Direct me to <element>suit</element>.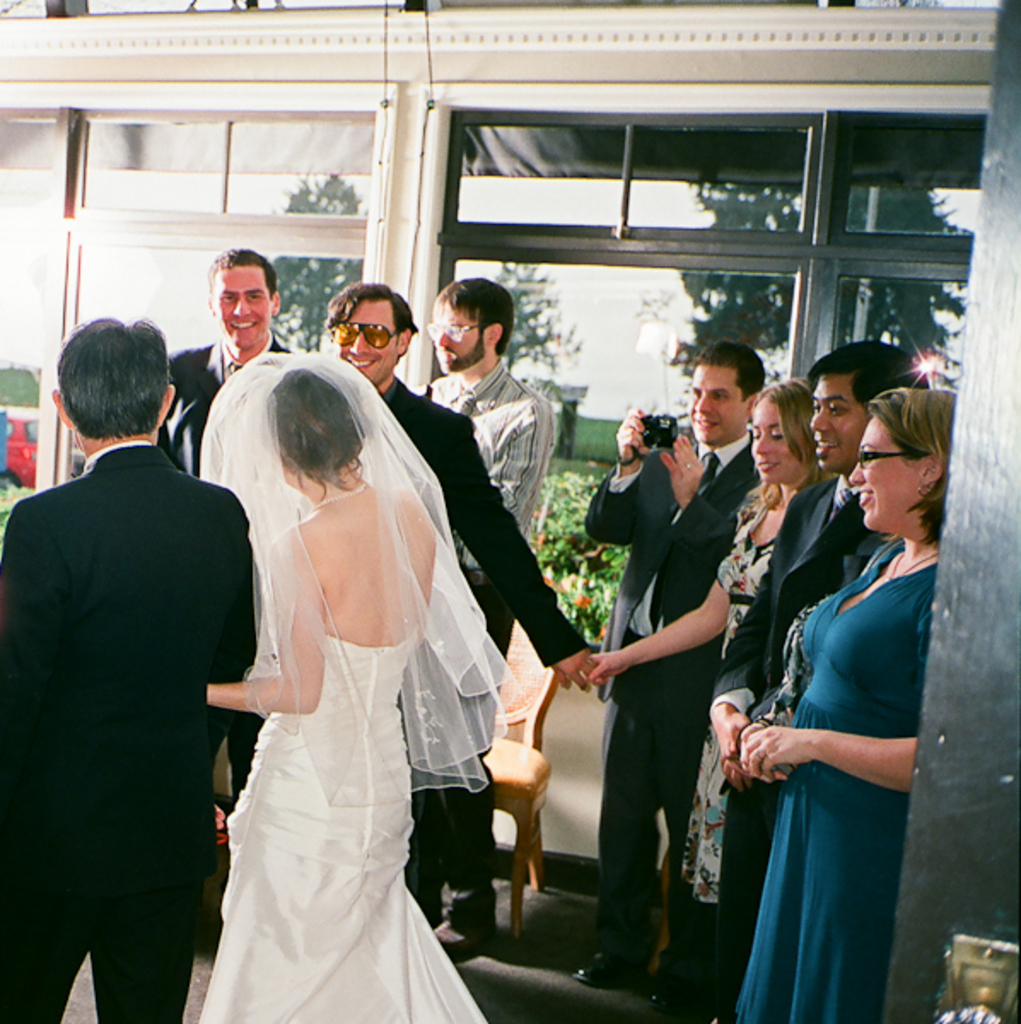
Direction: rect(43, 401, 251, 993).
